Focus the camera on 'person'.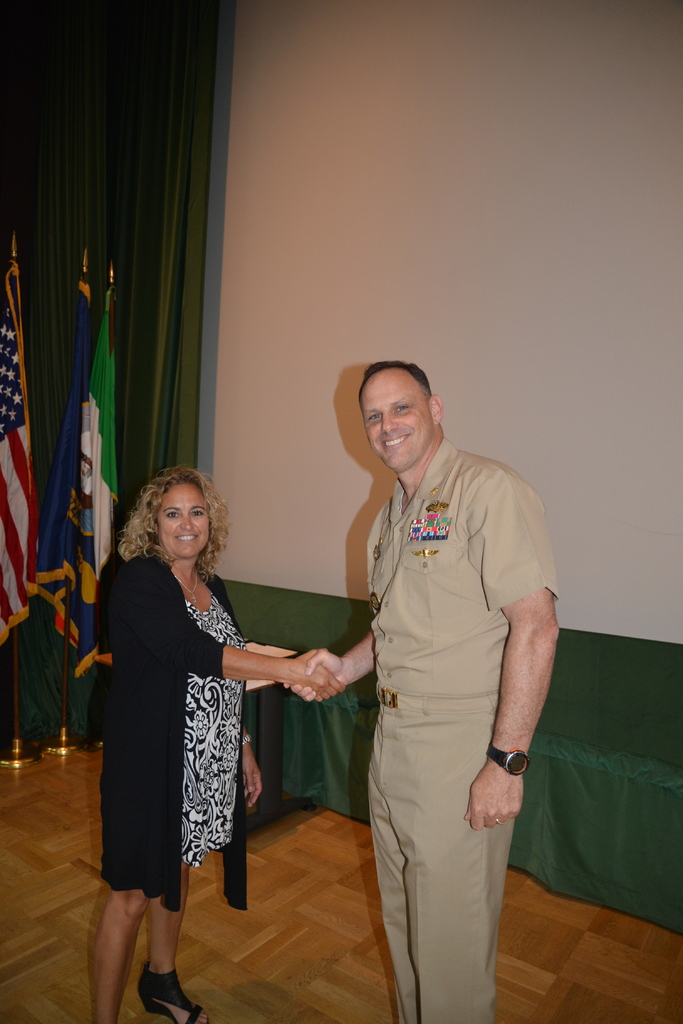
Focus region: rect(100, 465, 343, 1023).
